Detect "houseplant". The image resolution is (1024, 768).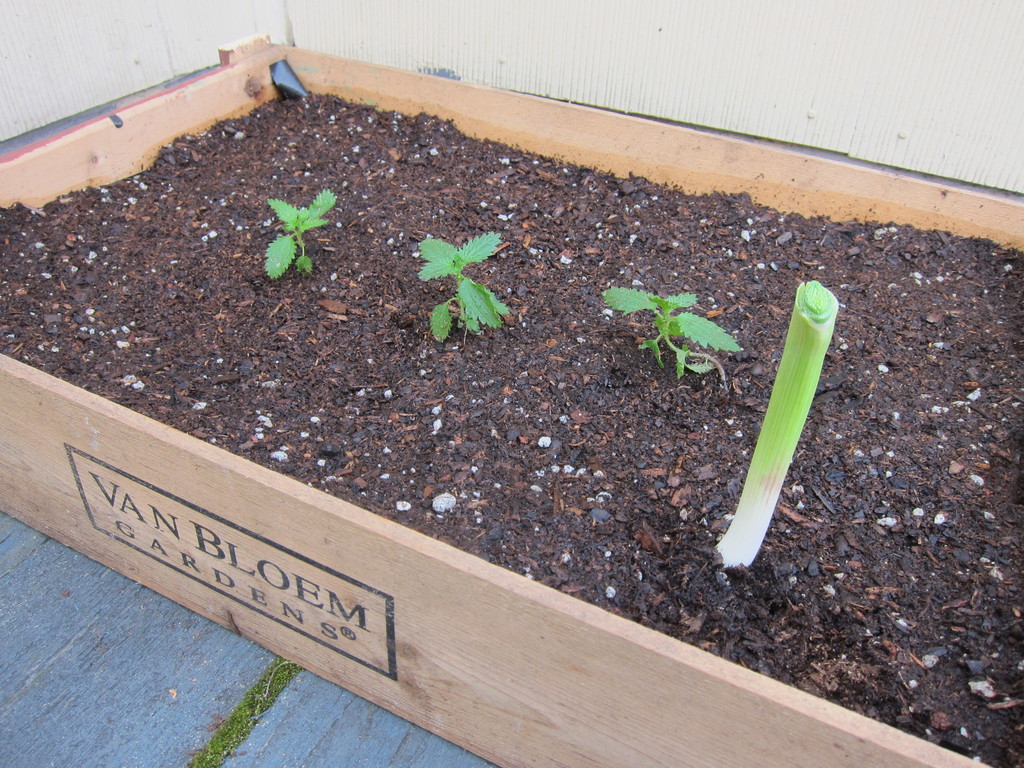
0/29/1023/767.
